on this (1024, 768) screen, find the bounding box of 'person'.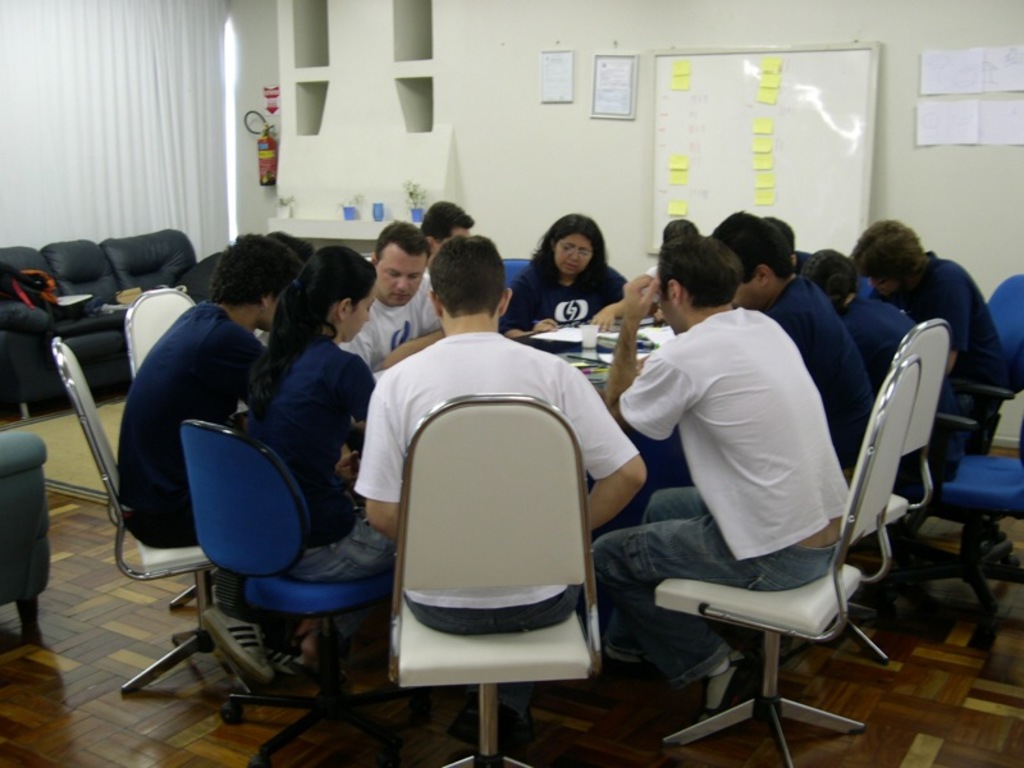
Bounding box: rect(227, 244, 380, 594).
